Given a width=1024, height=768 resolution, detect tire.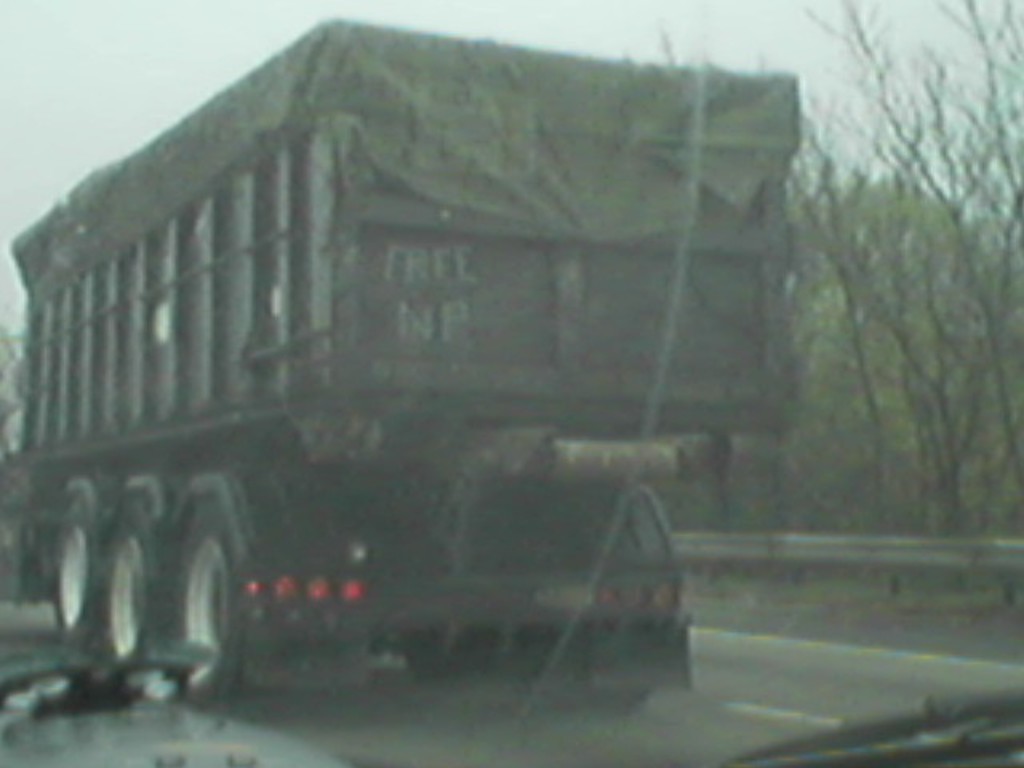
[left=395, top=619, right=522, bottom=688].
